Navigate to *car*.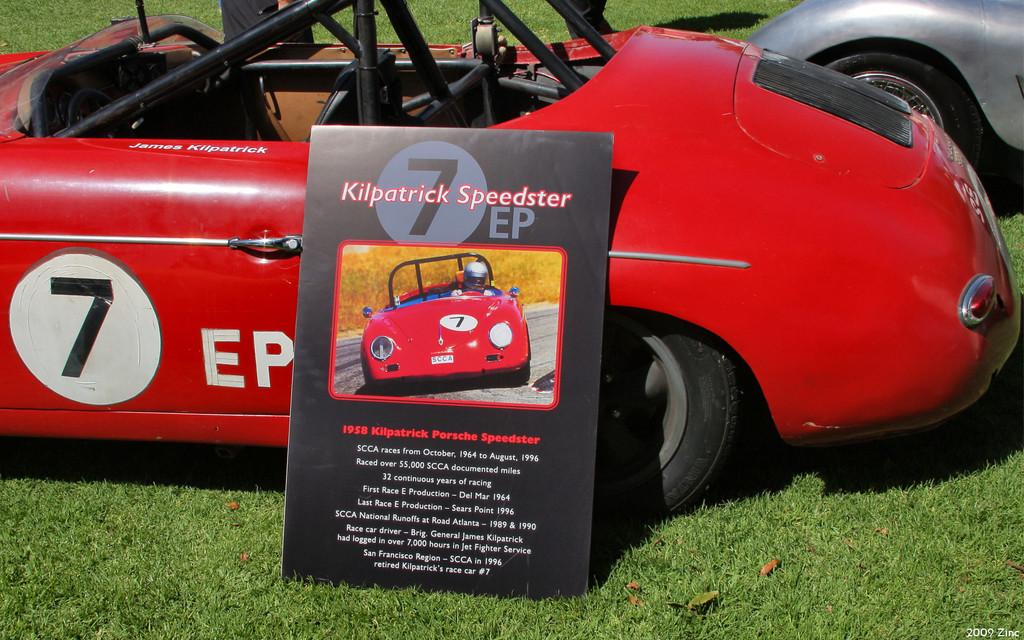
Navigation target: (x1=346, y1=260, x2=535, y2=399).
